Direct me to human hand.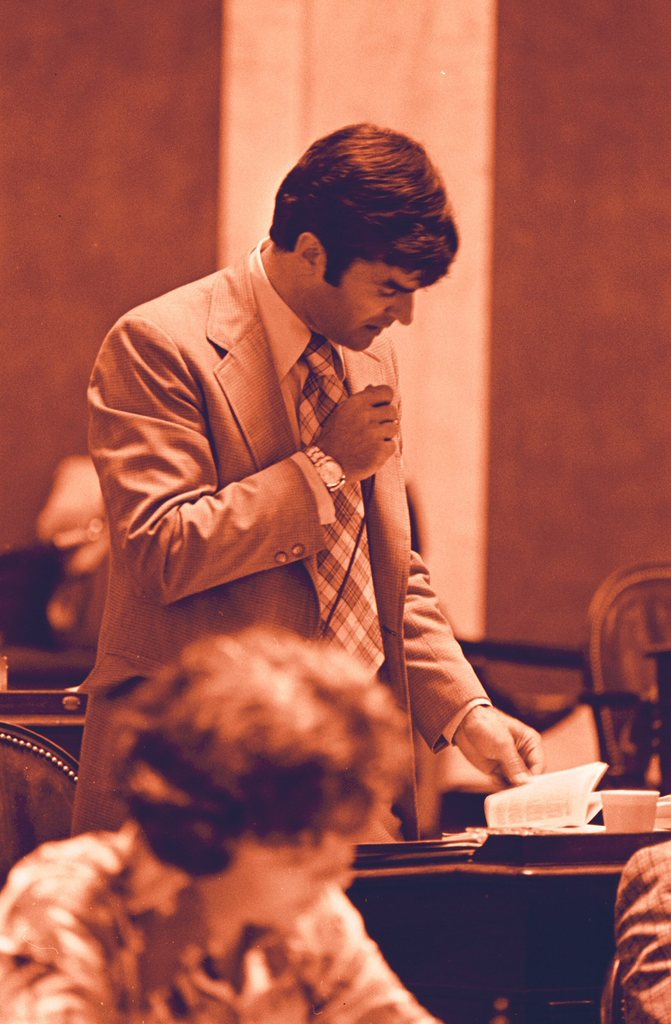
Direction: x1=328, y1=382, x2=412, y2=467.
